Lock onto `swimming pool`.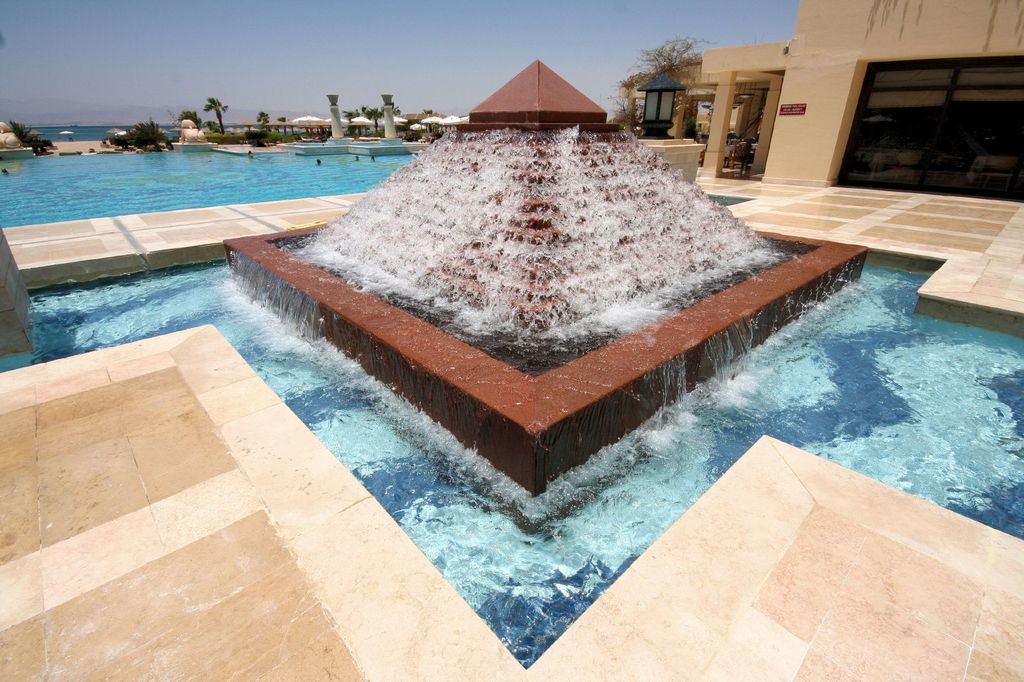
Locked: 0, 141, 427, 230.
